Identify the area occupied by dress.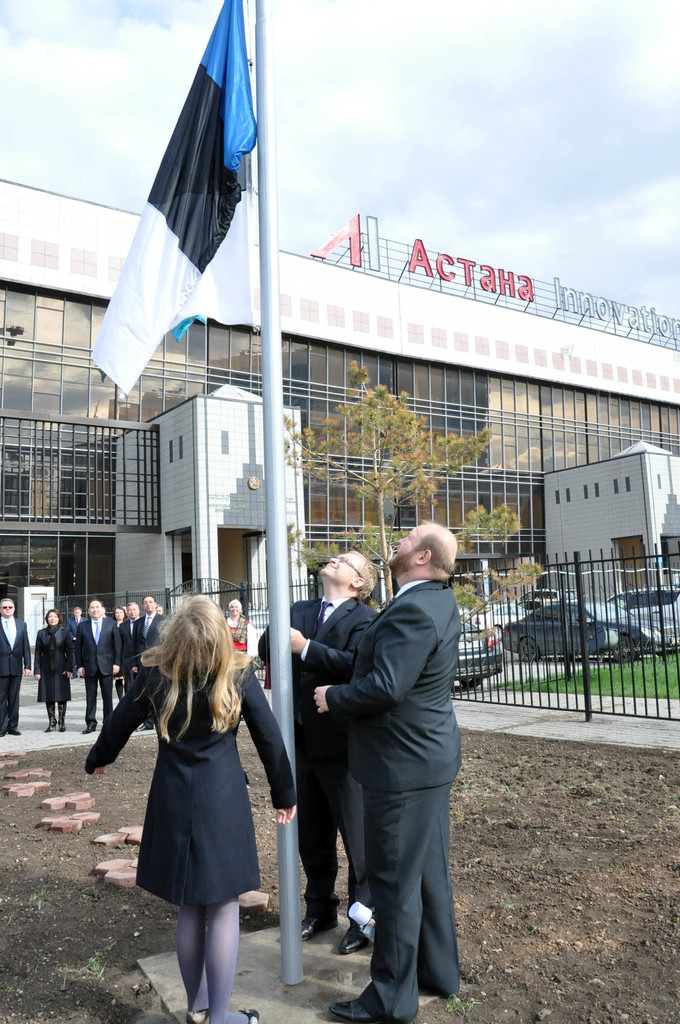
Area: [left=86, top=647, right=296, bottom=904].
